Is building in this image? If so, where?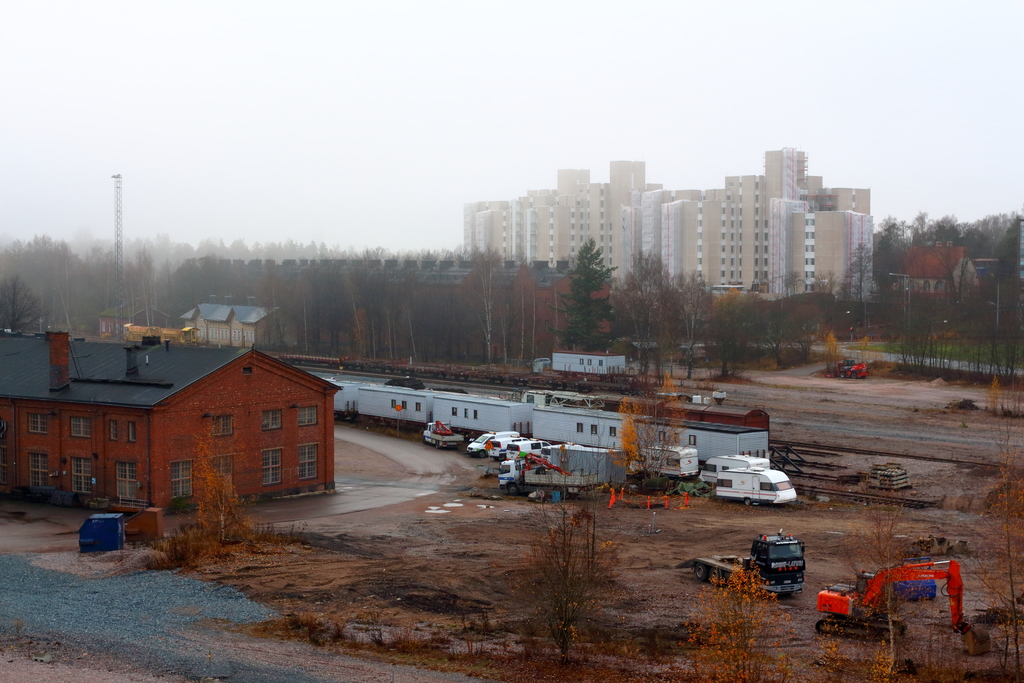
Yes, at crop(785, 209, 882, 318).
